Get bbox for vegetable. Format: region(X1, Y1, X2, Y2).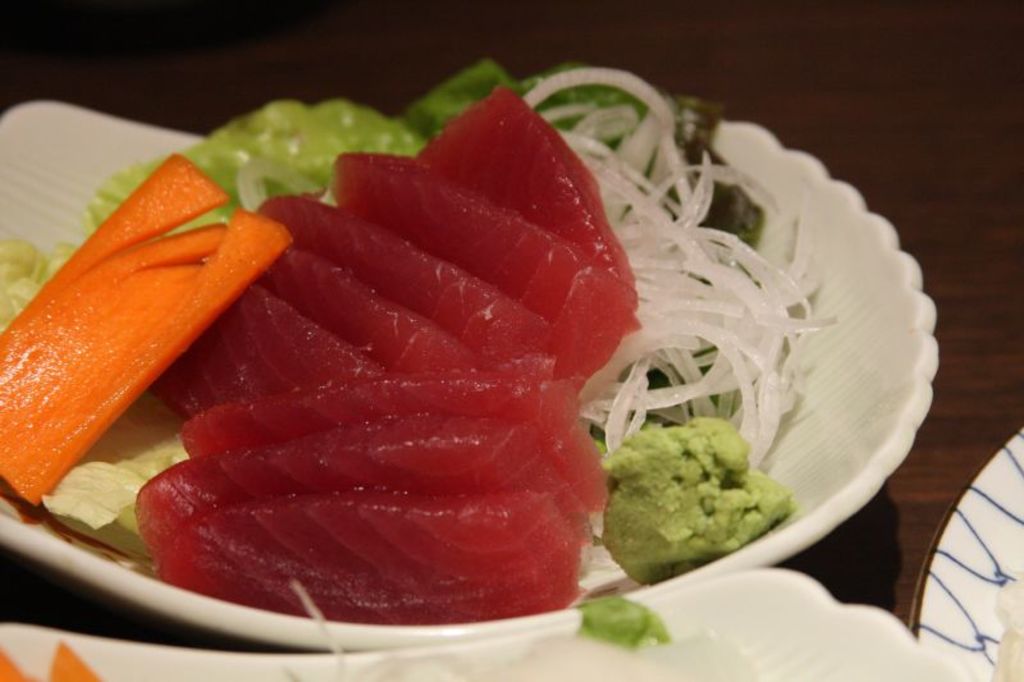
region(520, 68, 842, 479).
